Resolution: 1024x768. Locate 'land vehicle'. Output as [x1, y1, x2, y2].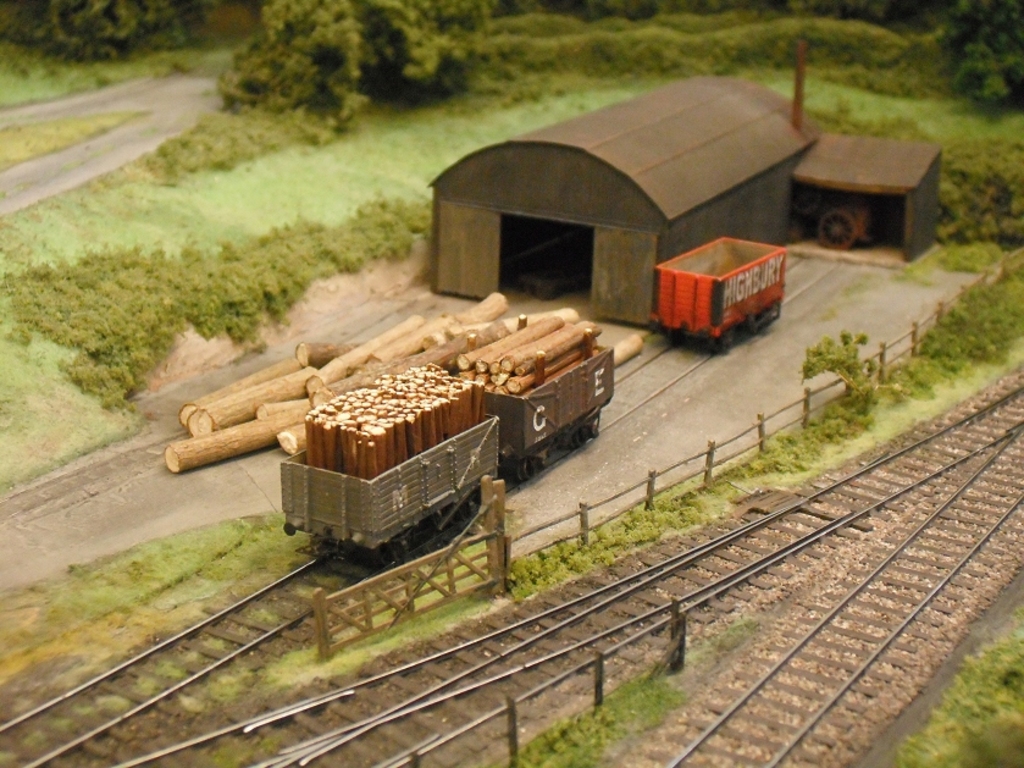
[655, 236, 787, 359].
